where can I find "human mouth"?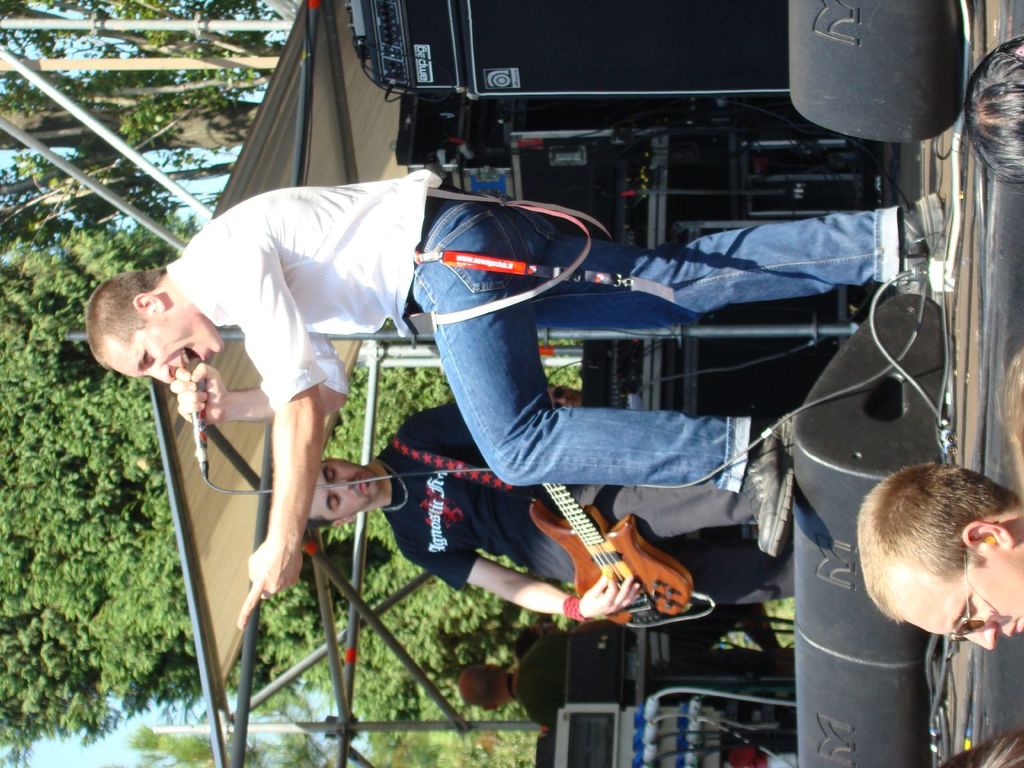
You can find it at select_region(180, 344, 199, 372).
